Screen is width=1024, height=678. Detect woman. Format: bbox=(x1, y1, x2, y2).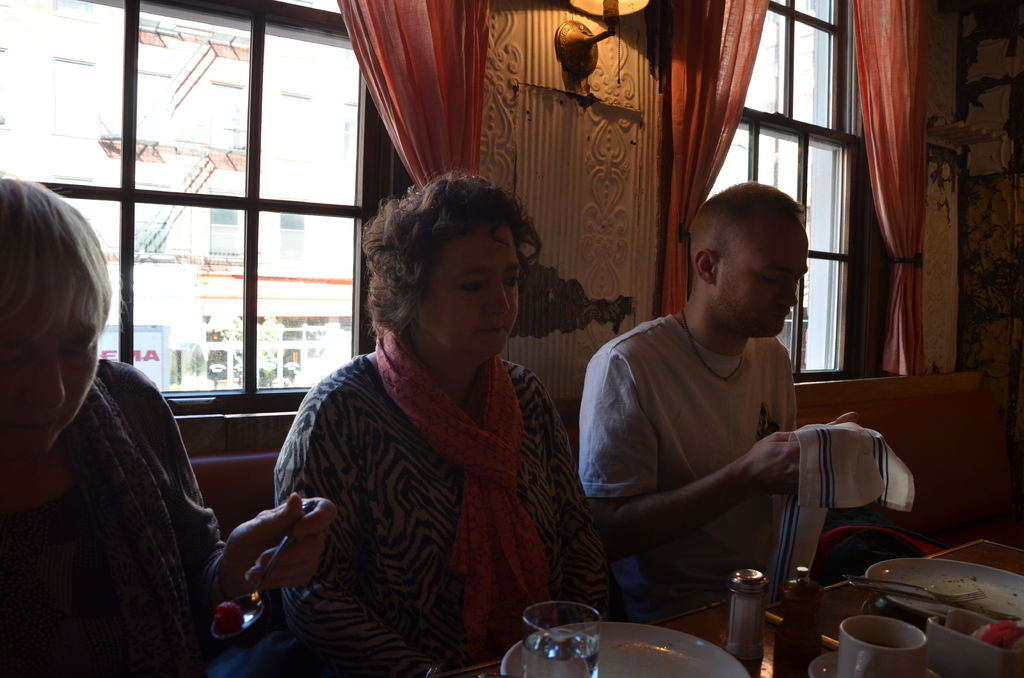
bbox=(0, 171, 337, 677).
